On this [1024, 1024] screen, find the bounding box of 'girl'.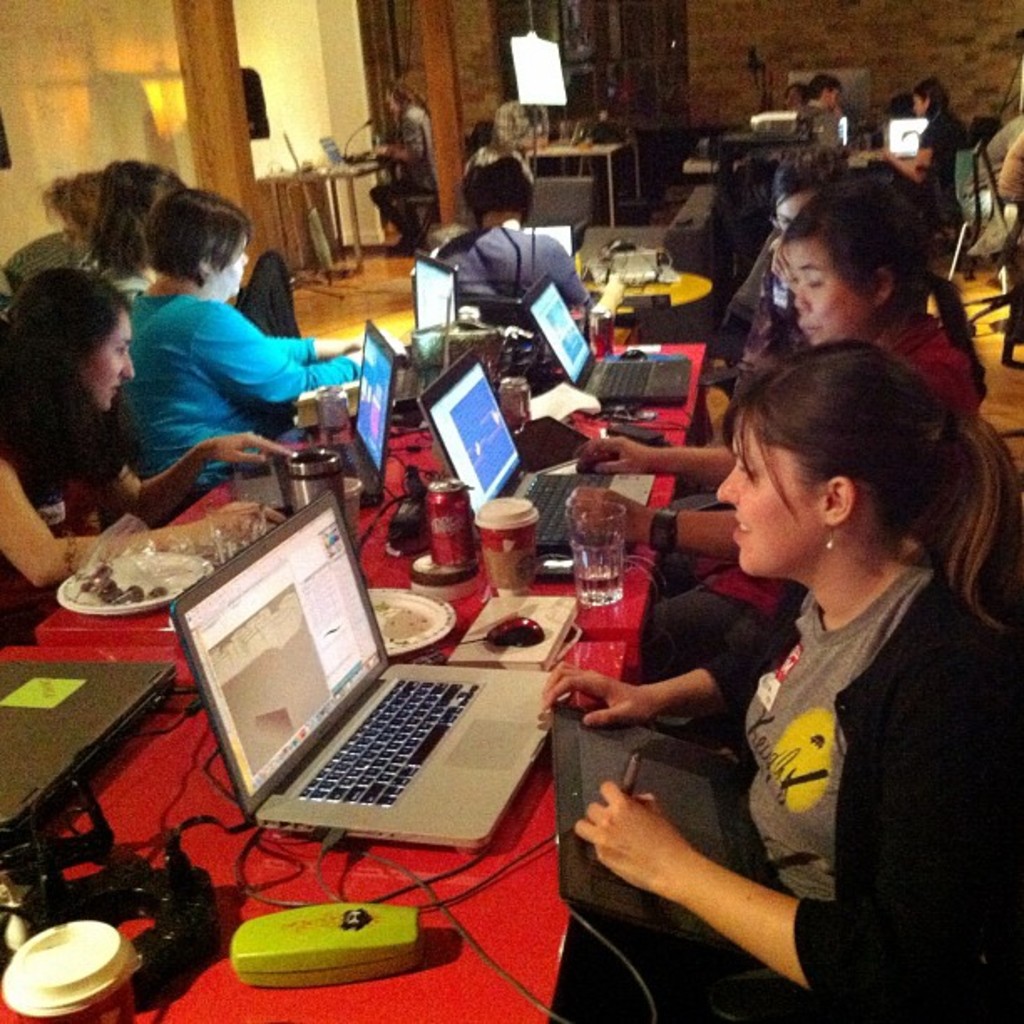
Bounding box: x1=540 y1=340 x2=1022 y2=1022.
